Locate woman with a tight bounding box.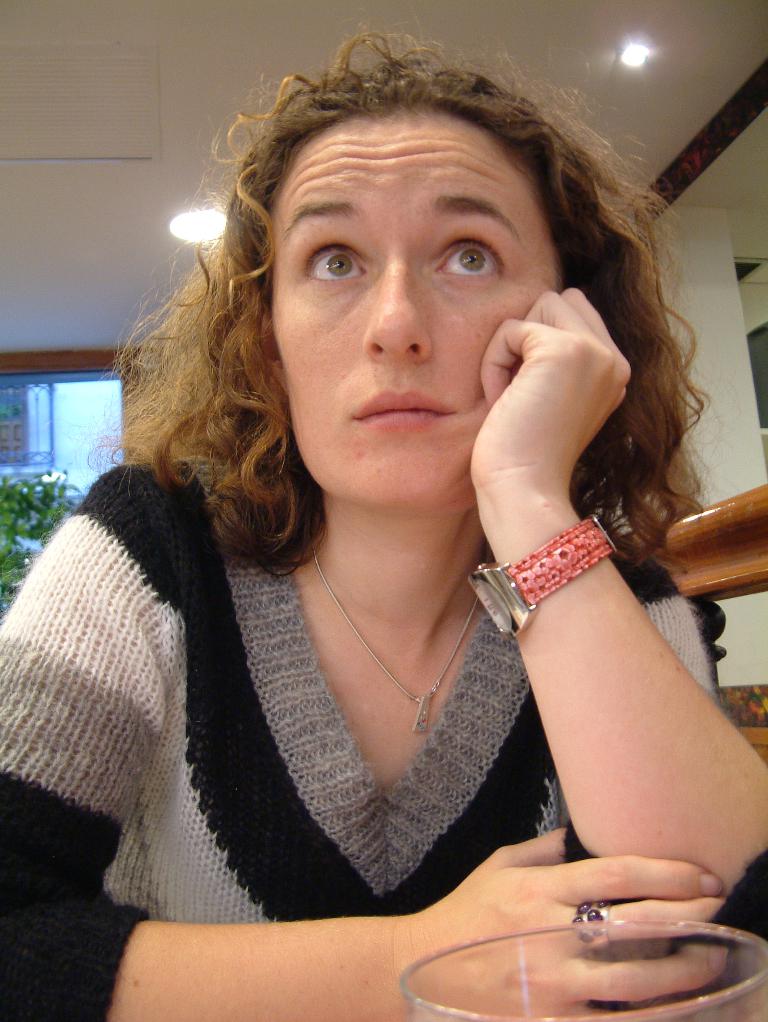
detection(30, 0, 751, 956).
